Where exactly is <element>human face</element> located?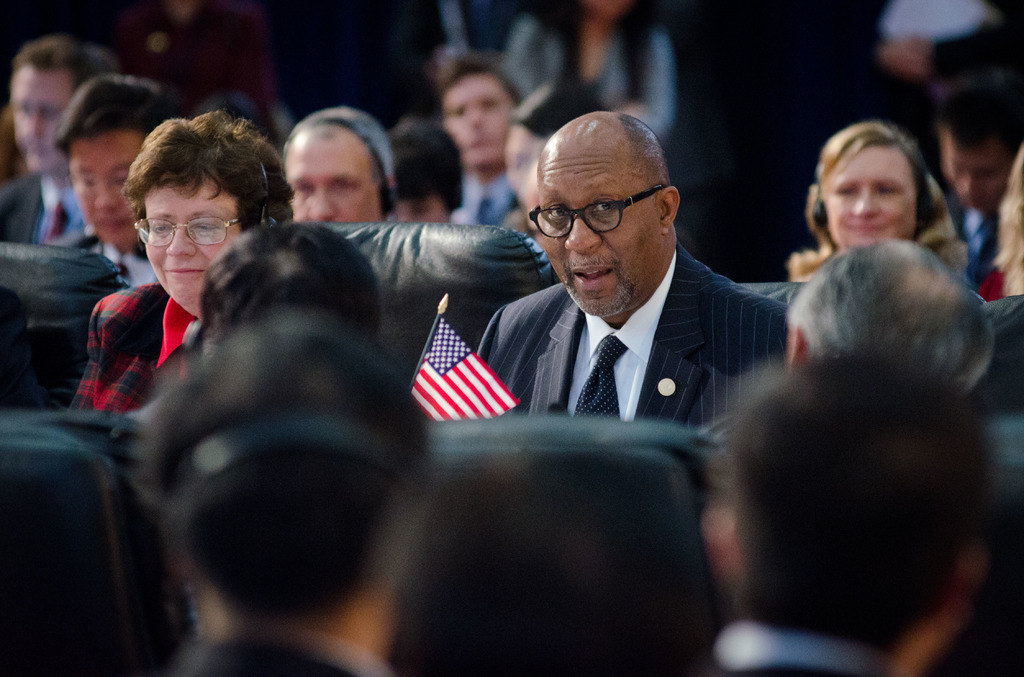
Its bounding box is region(822, 143, 915, 243).
